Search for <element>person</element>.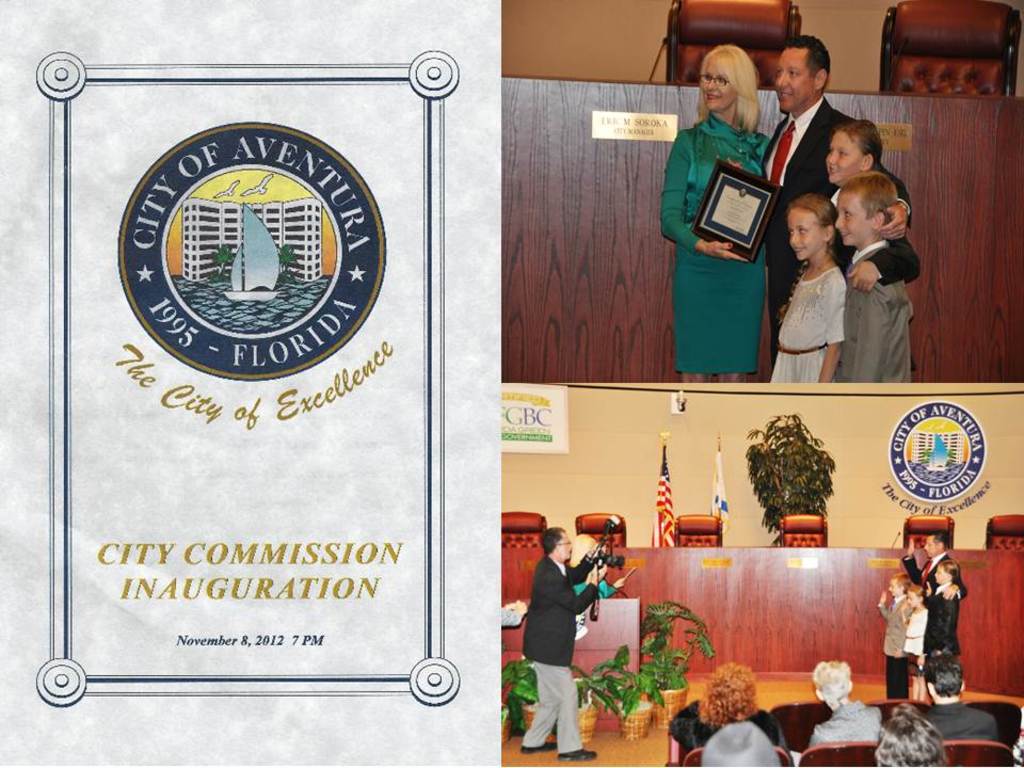
Found at 876,570,910,701.
